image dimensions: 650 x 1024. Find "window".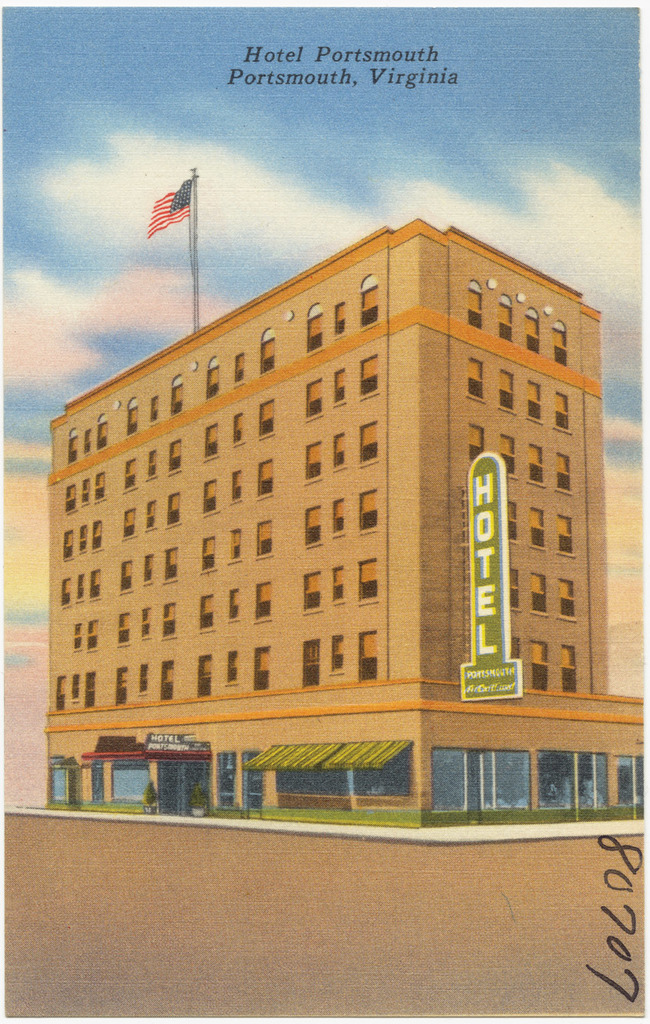
[59, 578, 72, 603].
